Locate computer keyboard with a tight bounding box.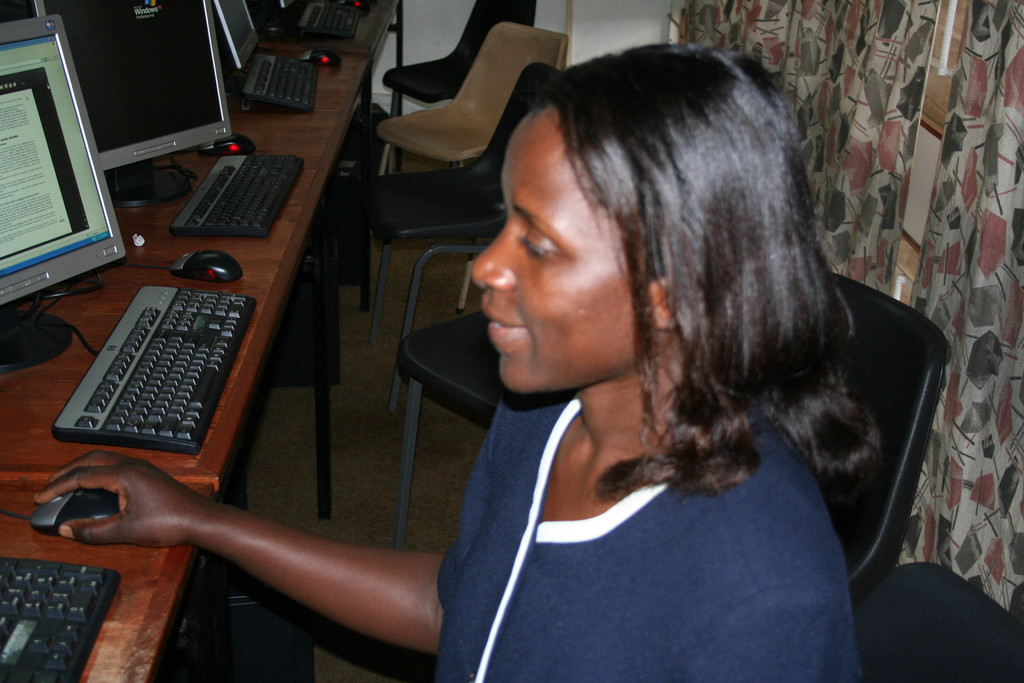
bbox=[50, 283, 257, 452].
